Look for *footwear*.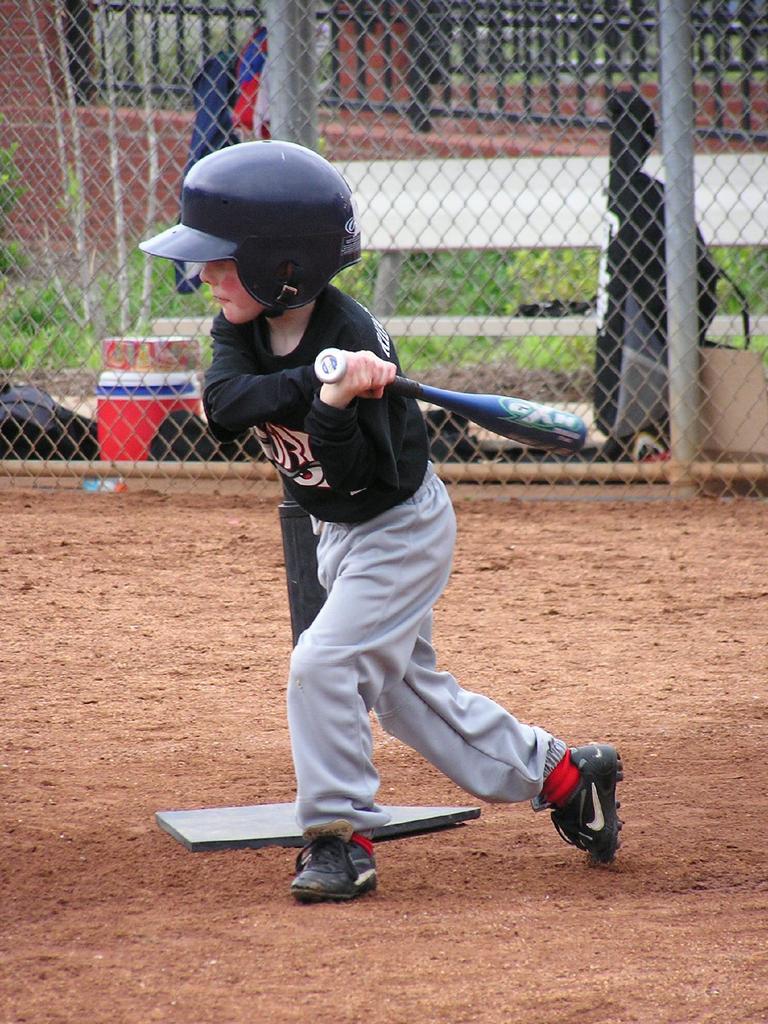
Found: crop(545, 737, 622, 875).
